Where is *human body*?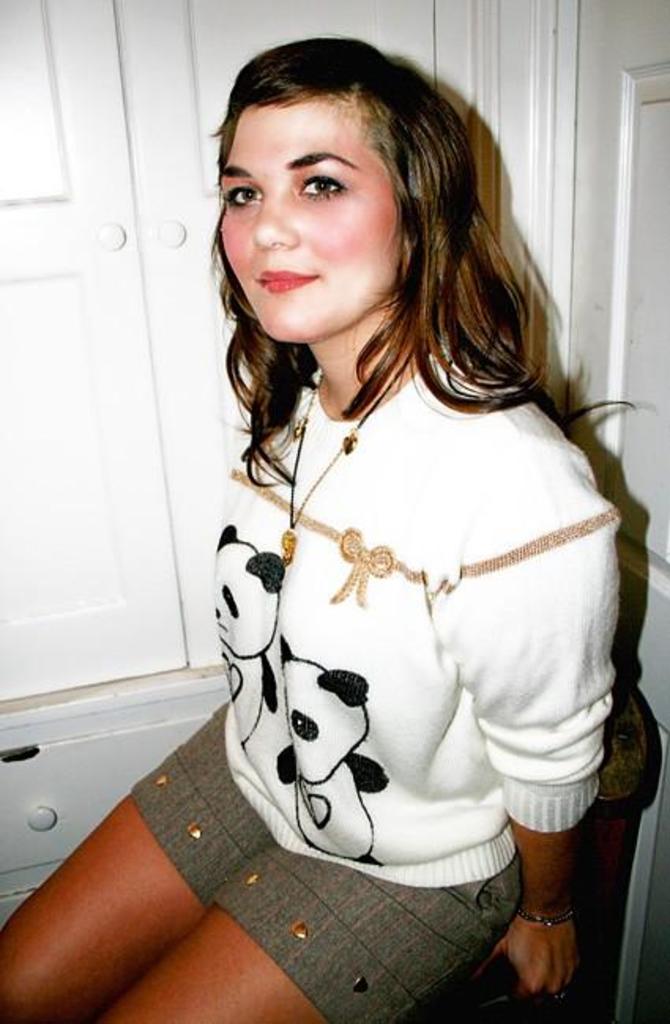
(x1=73, y1=41, x2=669, y2=1023).
